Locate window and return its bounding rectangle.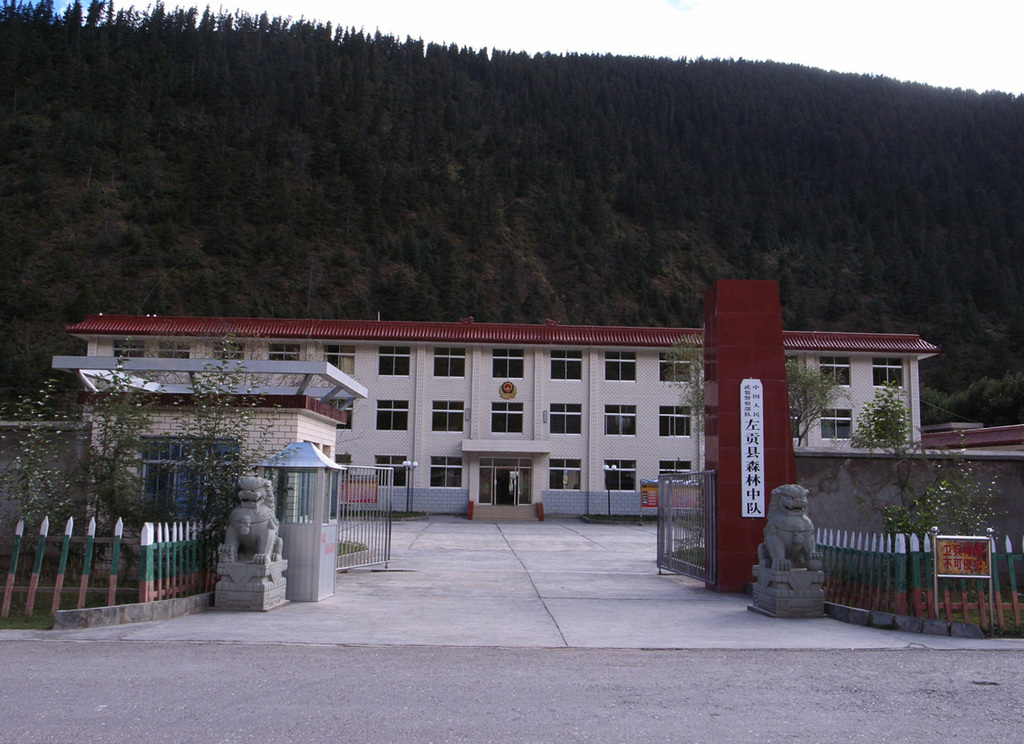
bbox(155, 341, 188, 358).
